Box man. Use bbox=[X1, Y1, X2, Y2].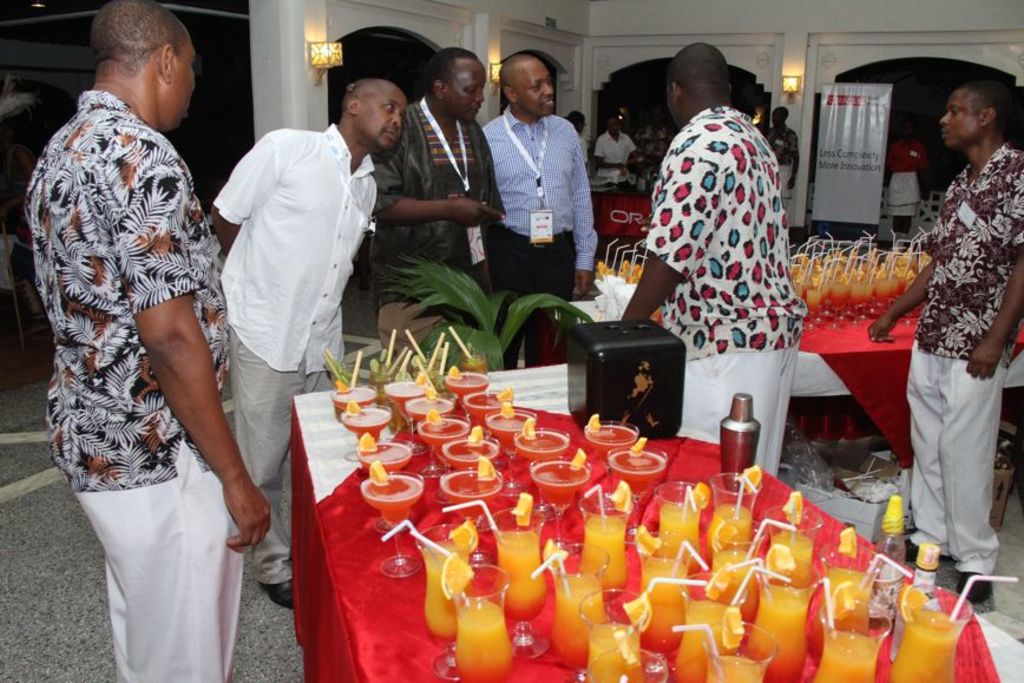
bbox=[483, 46, 608, 362].
